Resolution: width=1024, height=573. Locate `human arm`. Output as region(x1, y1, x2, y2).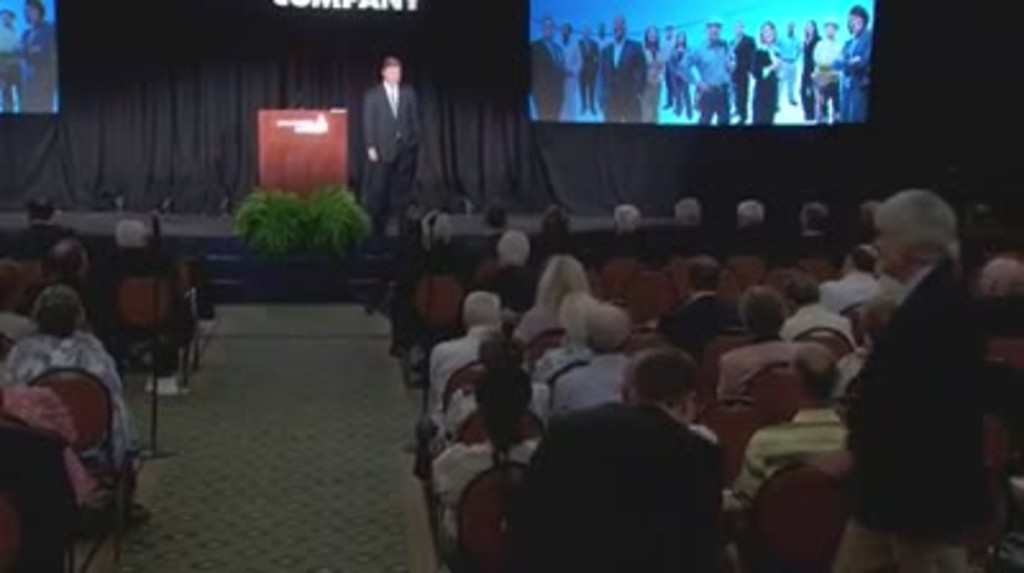
region(507, 417, 561, 570).
